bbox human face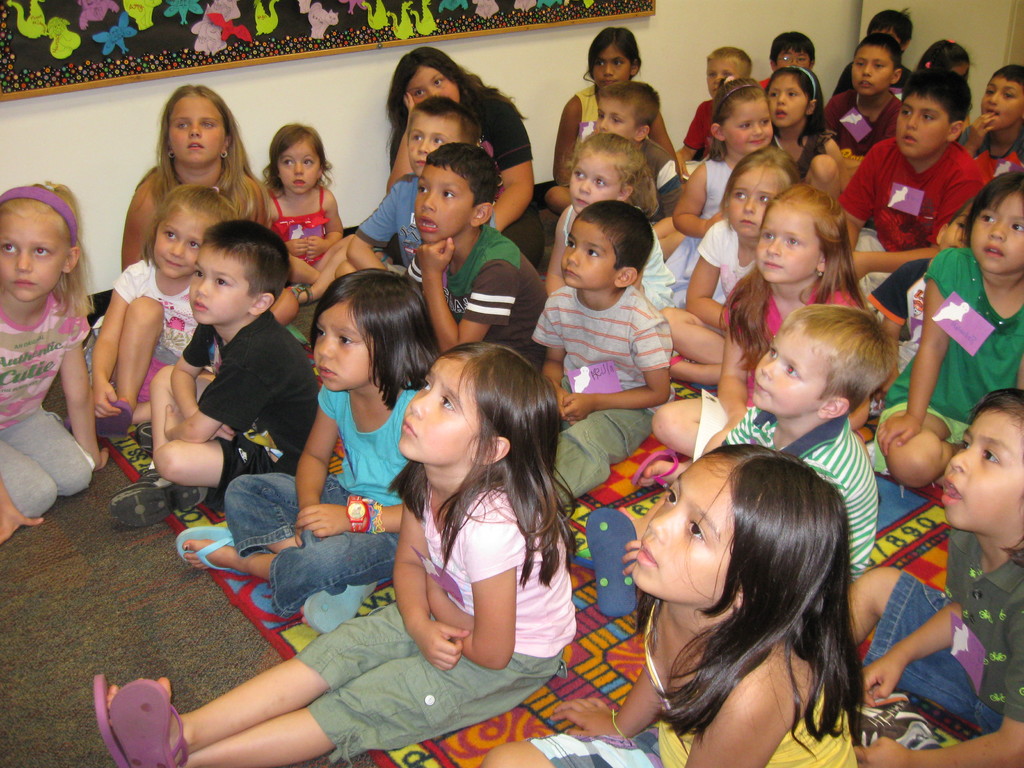
pyautogui.locateOnScreen(854, 52, 891, 94)
